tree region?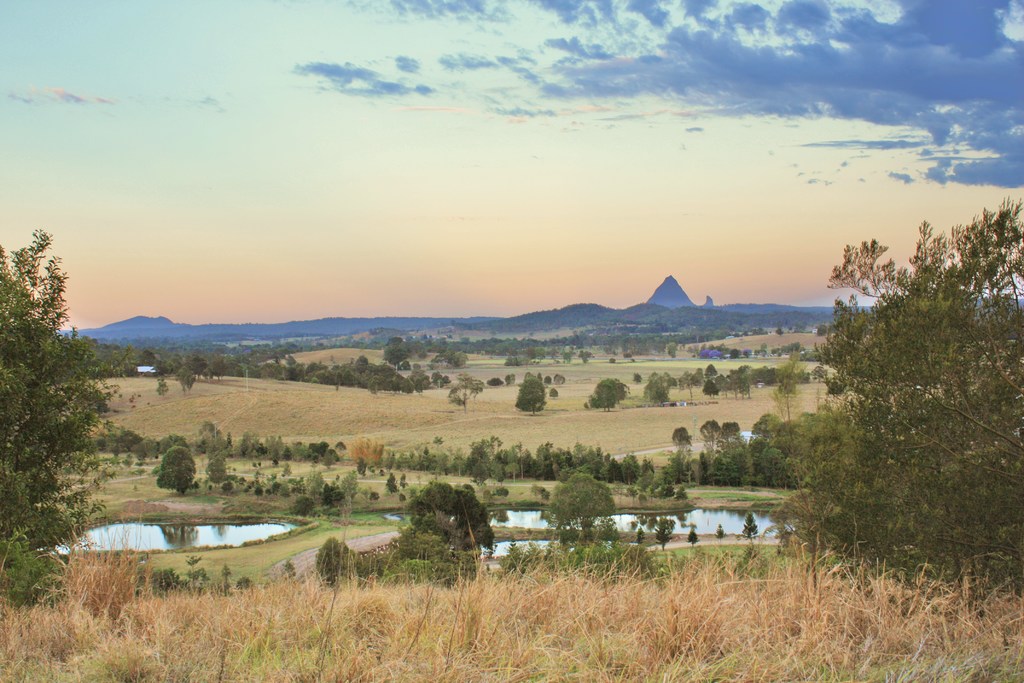
<box>686,522,700,550</box>
